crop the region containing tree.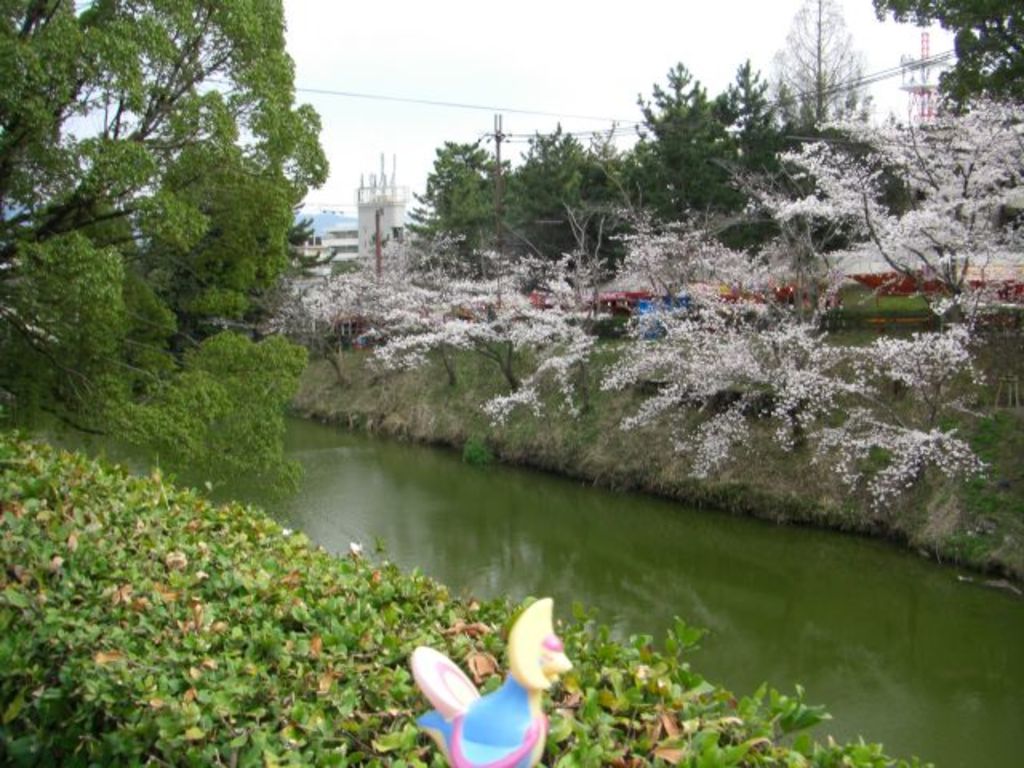
Crop region: pyautogui.locateOnScreen(408, 136, 541, 304).
